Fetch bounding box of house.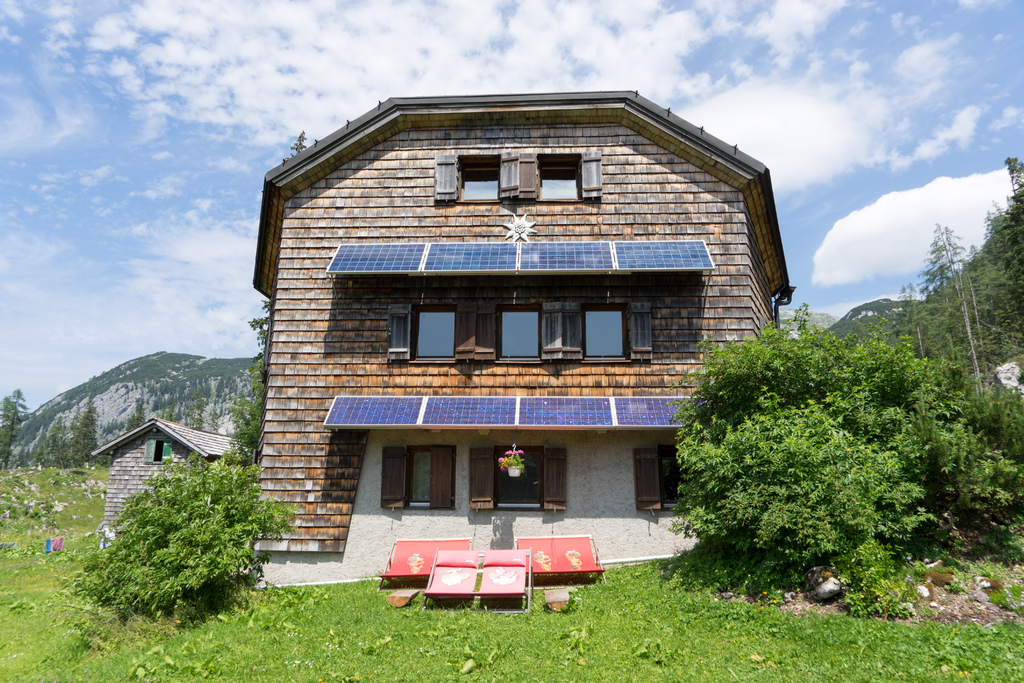
Bbox: [x1=88, y1=417, x2=245, y2=551].
